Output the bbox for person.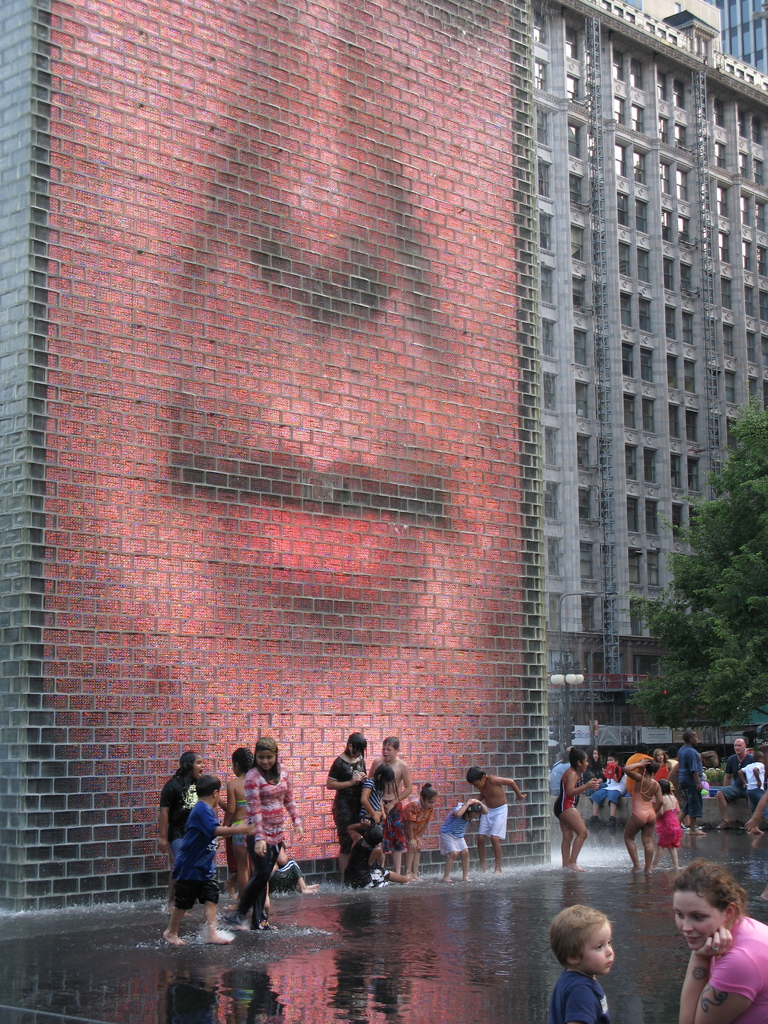
364,739,408,836.
